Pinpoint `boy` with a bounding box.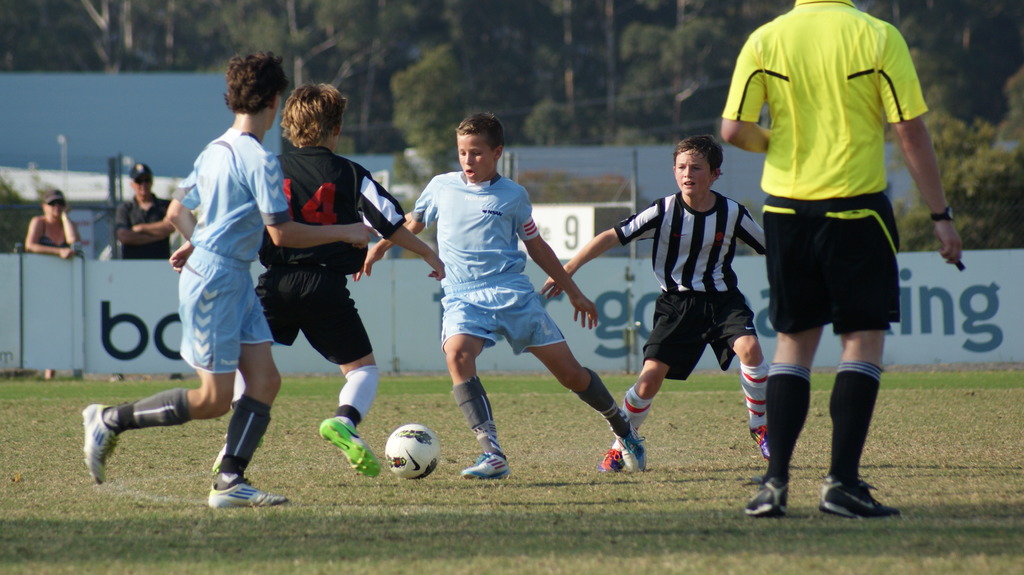
BBox(533, 134, 772, 474).
